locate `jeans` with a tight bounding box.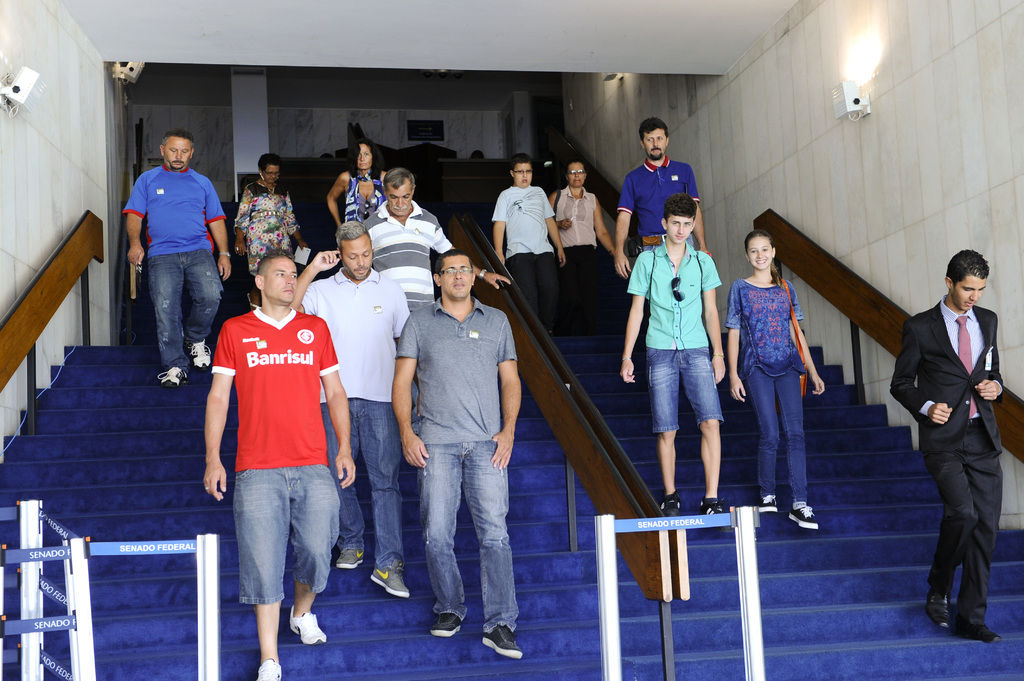
(x1=144, y1=248, x2=225, y2=371).
